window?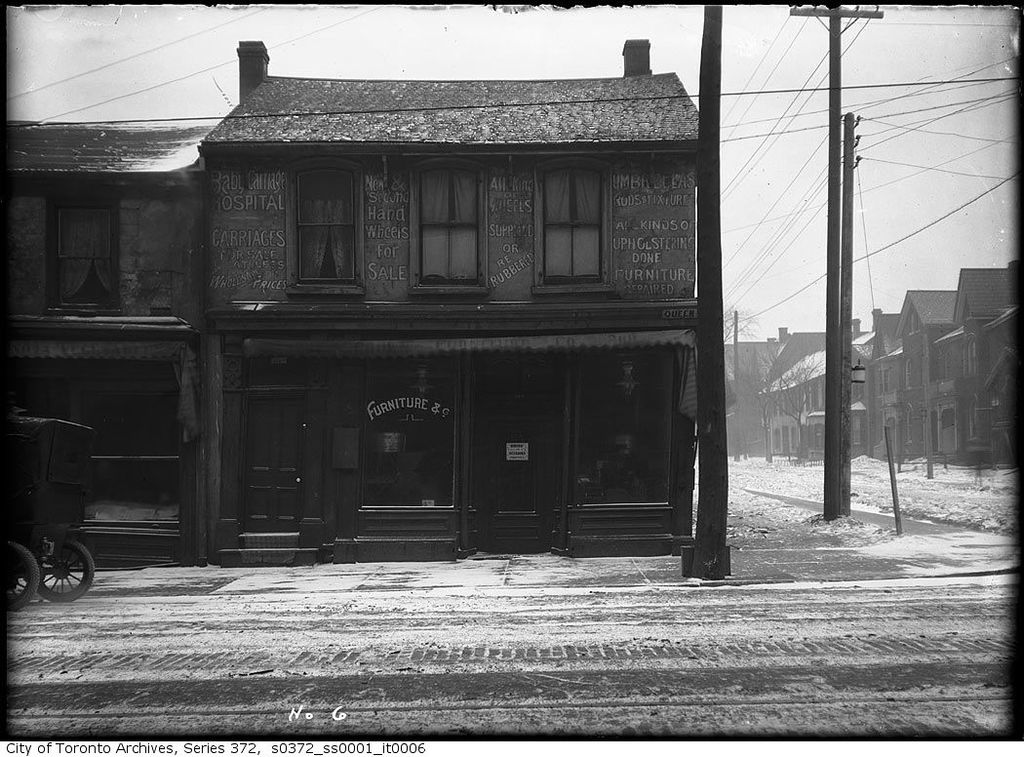
[408,160,481,297]
